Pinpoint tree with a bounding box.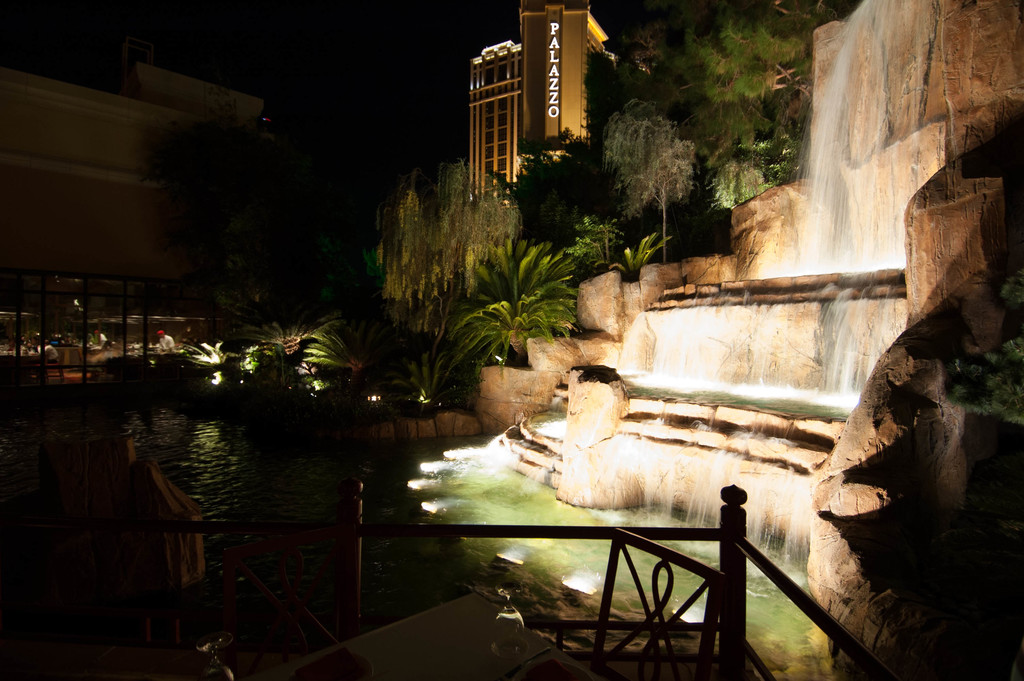
[669,0,865,156].
